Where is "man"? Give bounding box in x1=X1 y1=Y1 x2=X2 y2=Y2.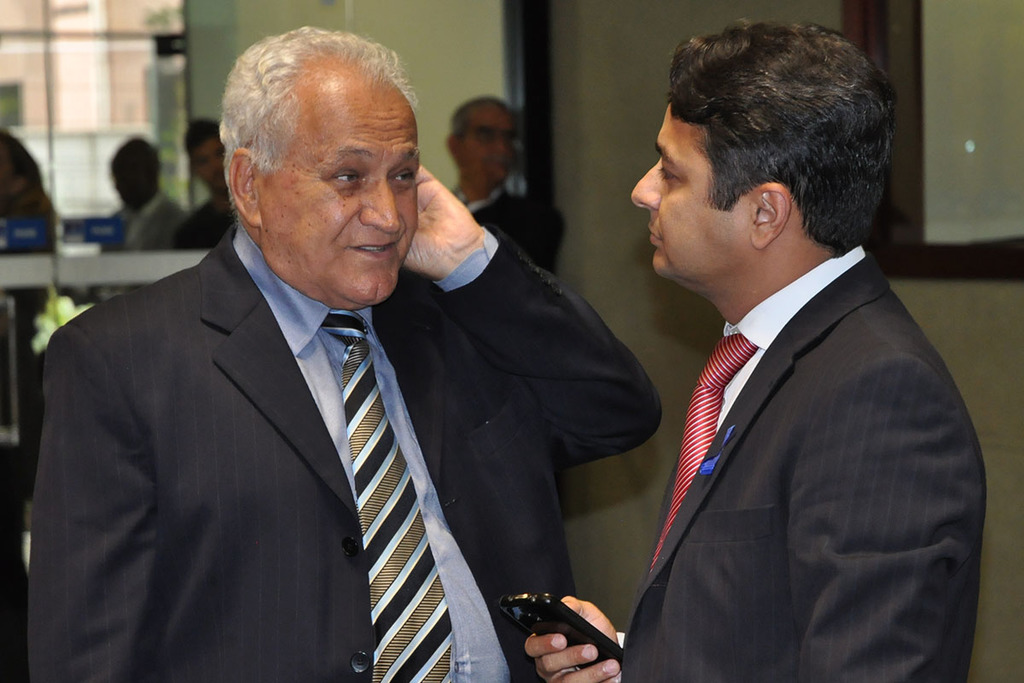
x1=172 y1=114 x2=243 y2=254.
